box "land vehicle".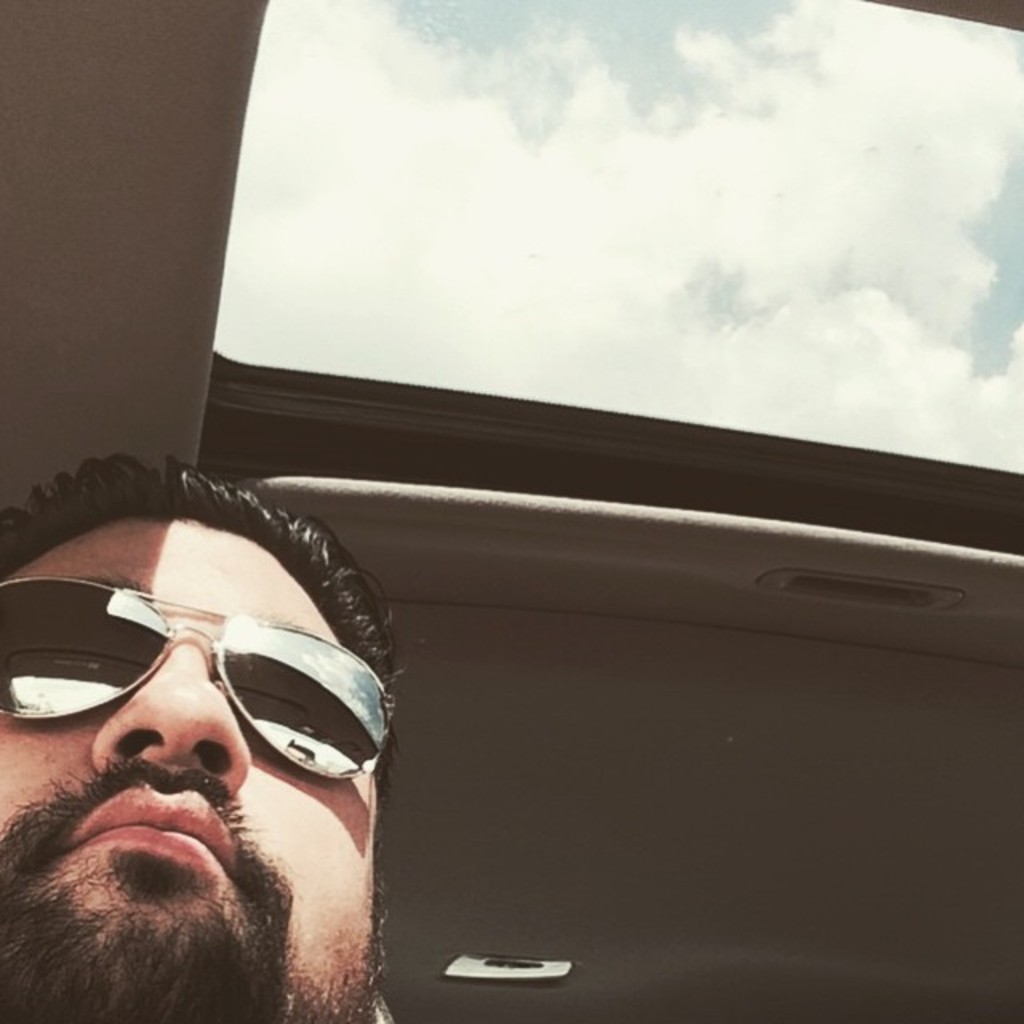
<region>0, 102, 1023, 1023</region>.
